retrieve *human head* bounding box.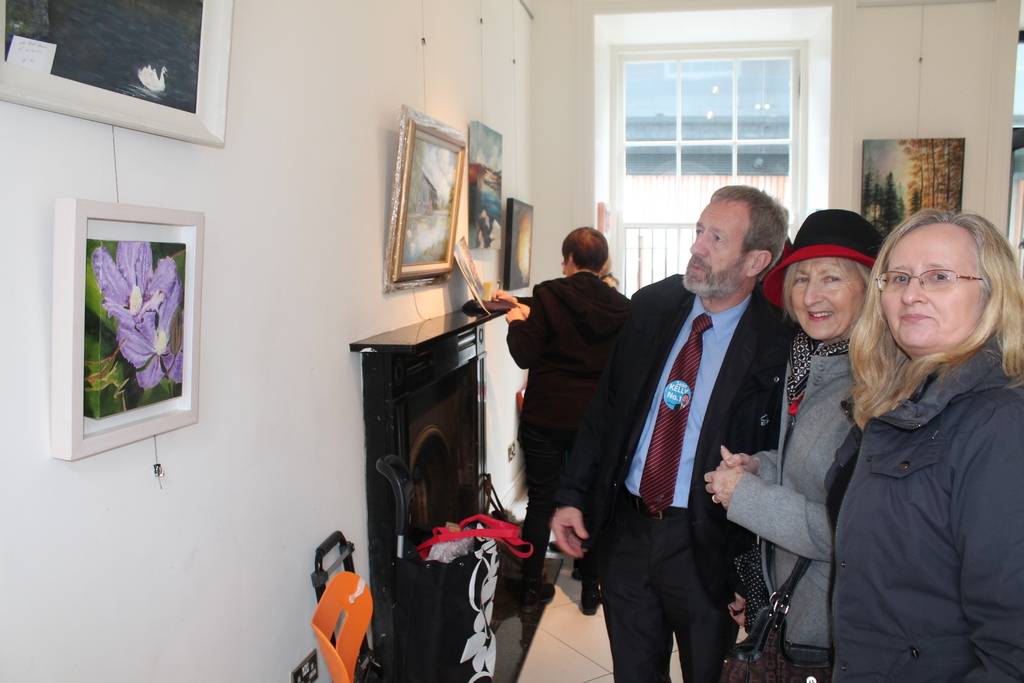
Bounding box: [left=678, top=188, right=794, bottom=300].
